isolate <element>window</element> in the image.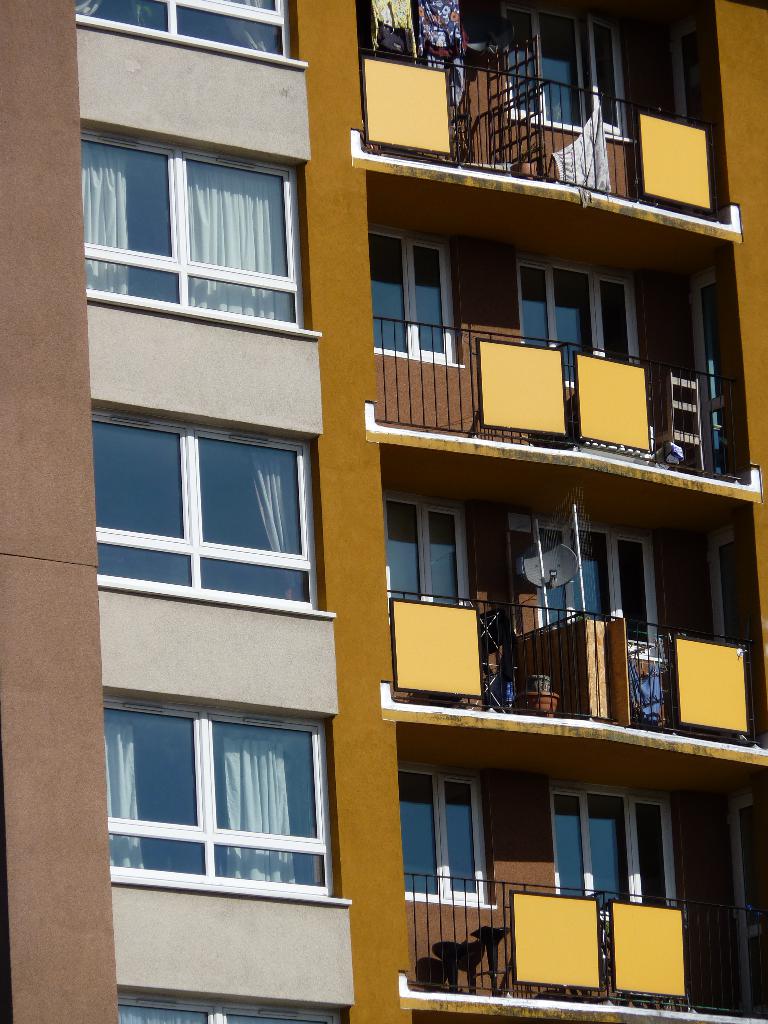
Isolated region: left=371, top=225, right=463, bottom=364.
